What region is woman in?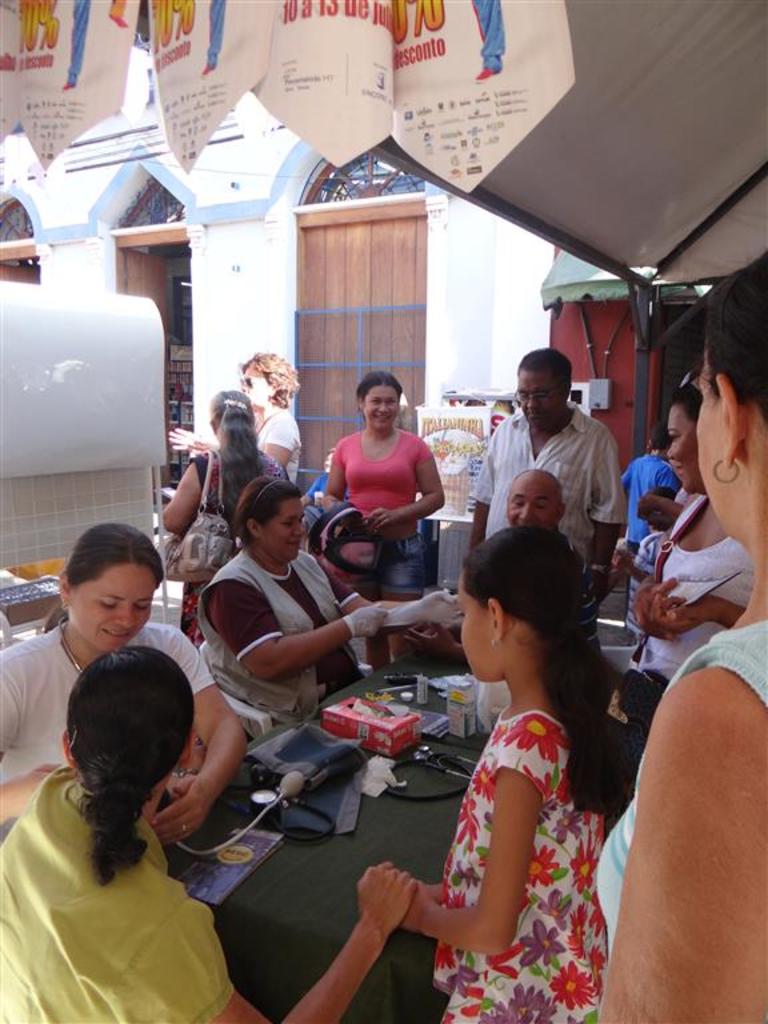
Rect(631, 373, 757, 679).
